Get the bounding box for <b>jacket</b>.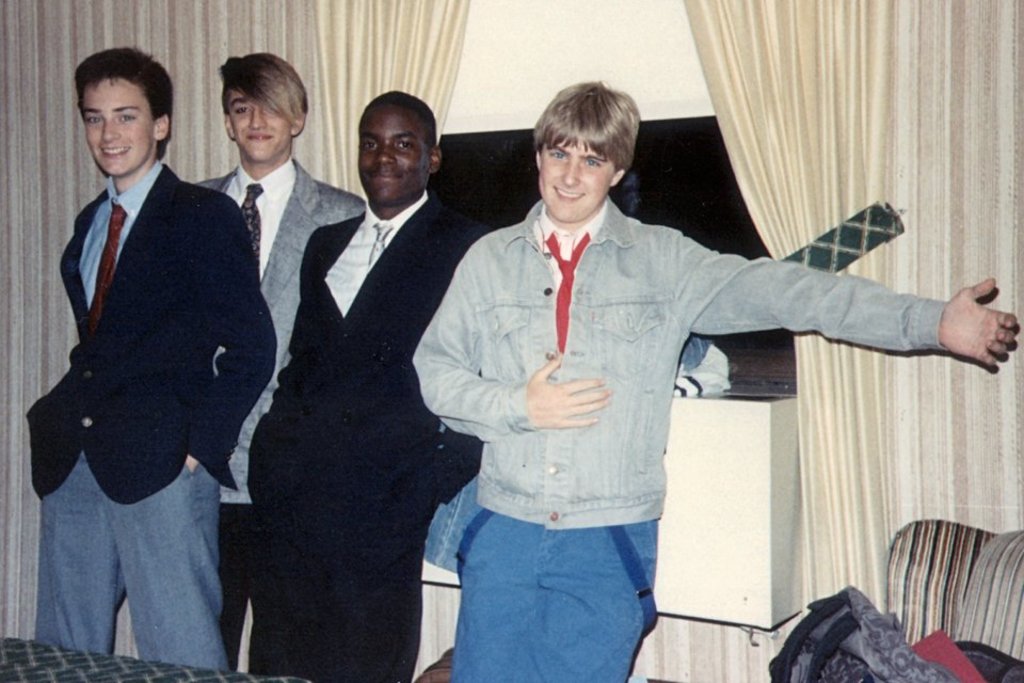
pyautogui.locateOnScreen(369, 154, 977, 549).
